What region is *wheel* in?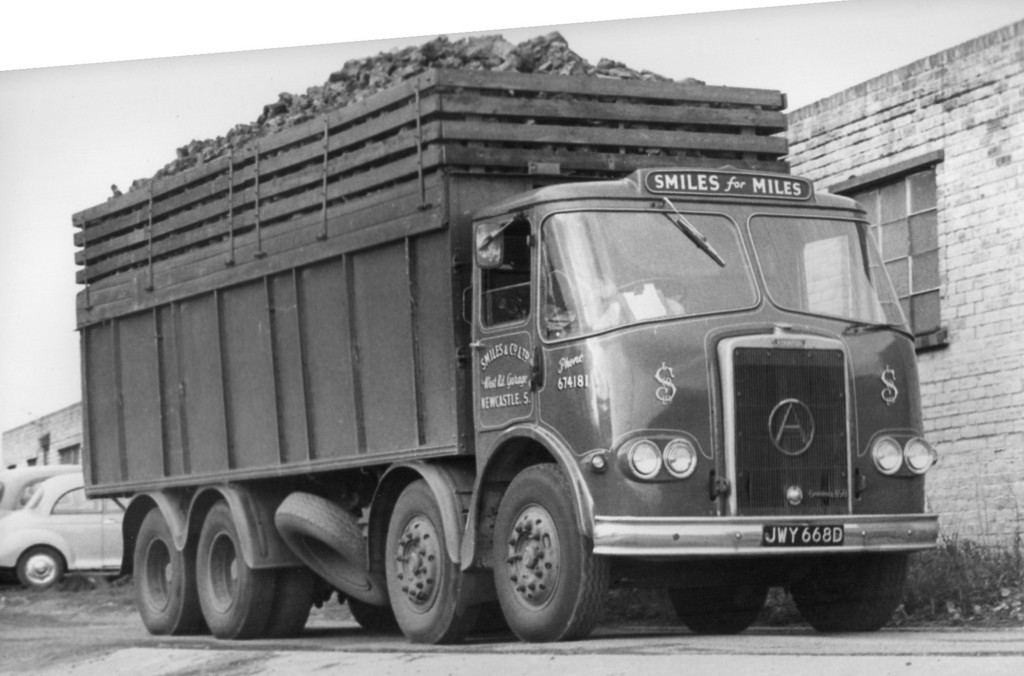
x1=492, y1=463, x2=611, y2=639.
